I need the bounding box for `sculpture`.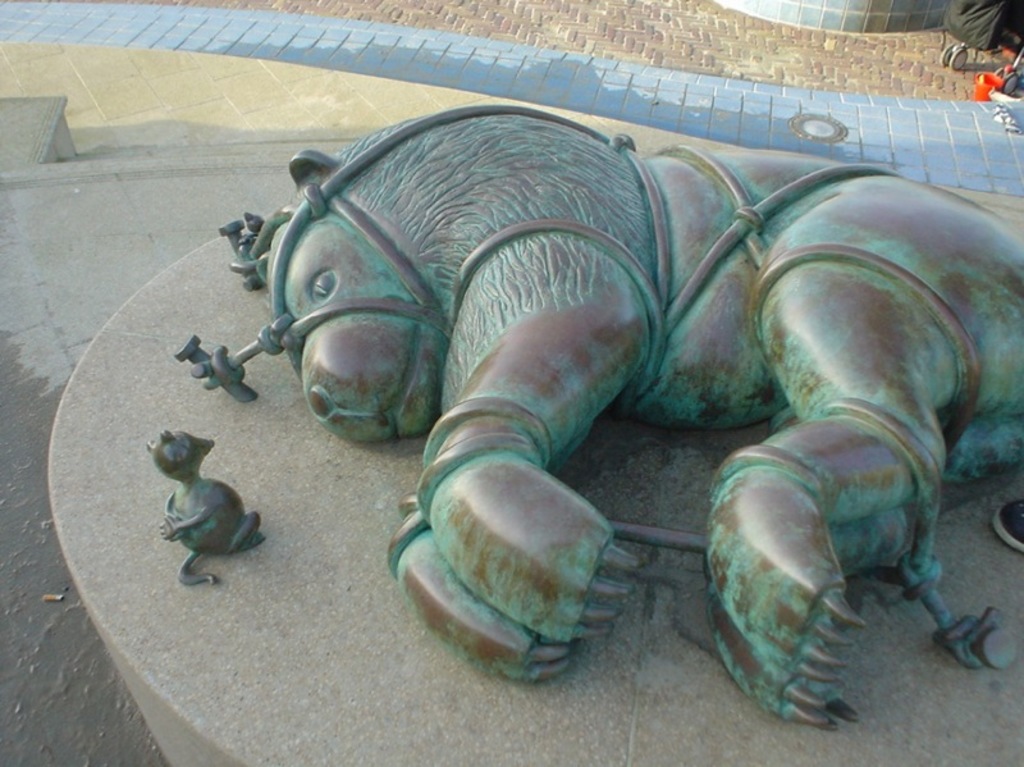
Here it is: box=[136, 429, 275, 586].
